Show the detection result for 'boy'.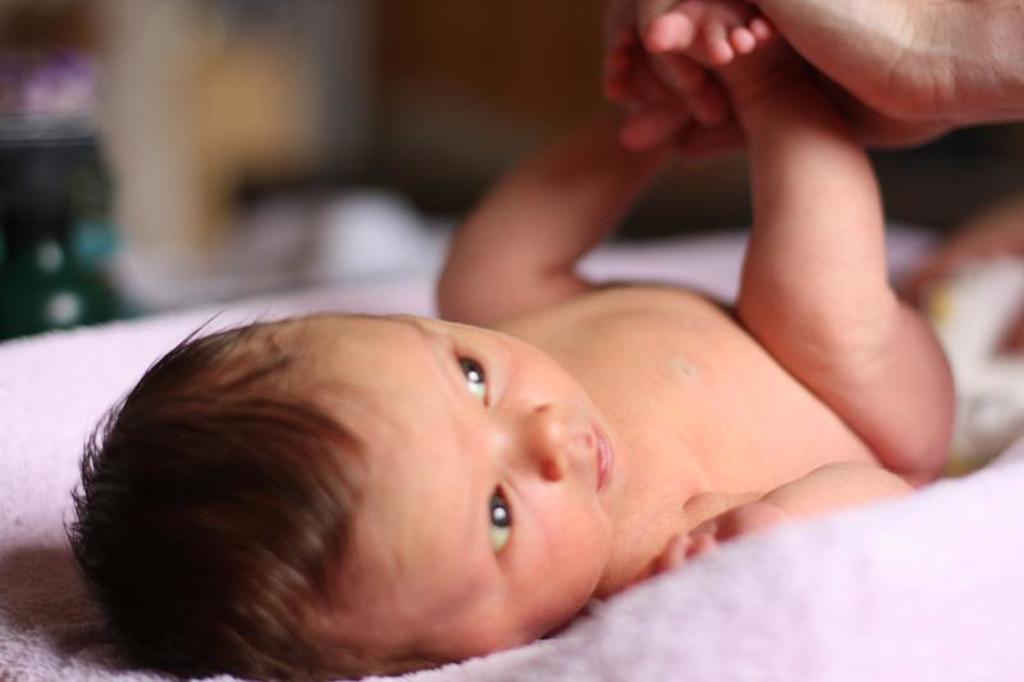
left=70, top=0, right=957, bottom=681.
